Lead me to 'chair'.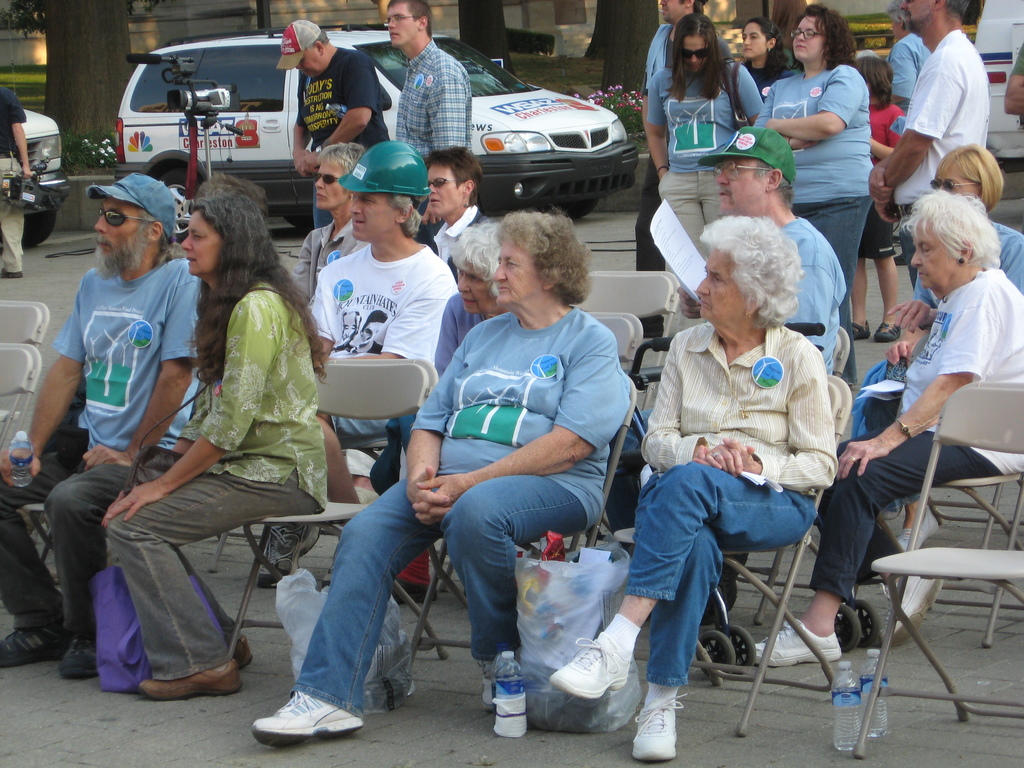
Lead to <box>632,373,853,735</box>.
